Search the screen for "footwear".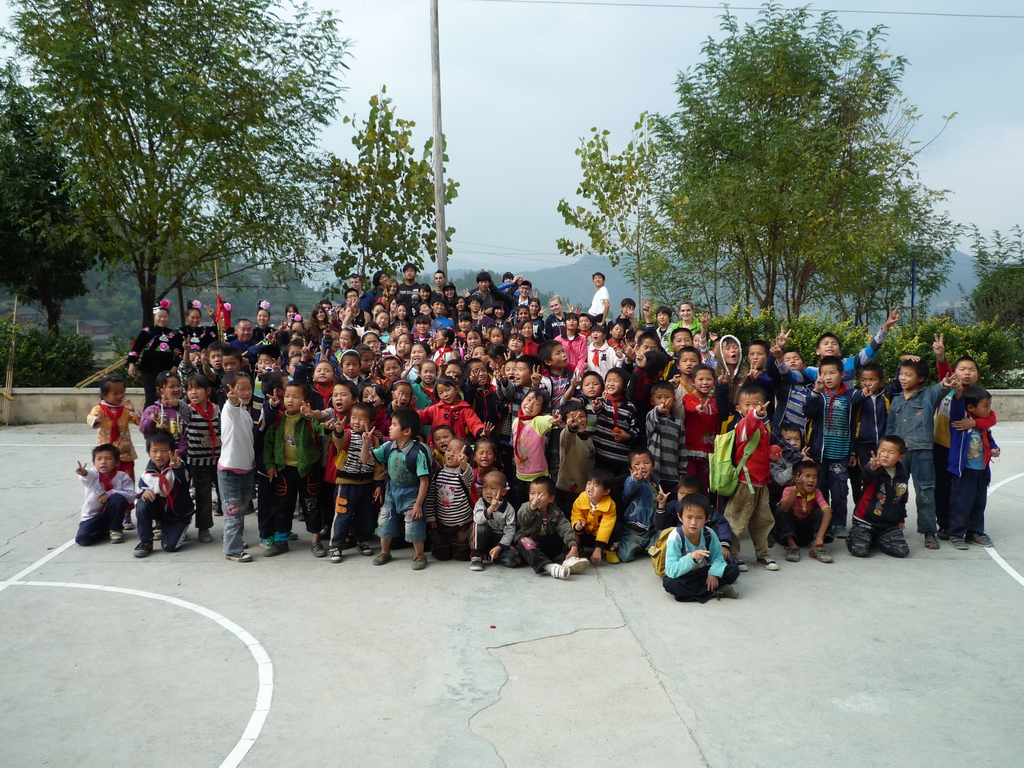
Found at [x1=810, y1=548, x2=831, y2=561].
